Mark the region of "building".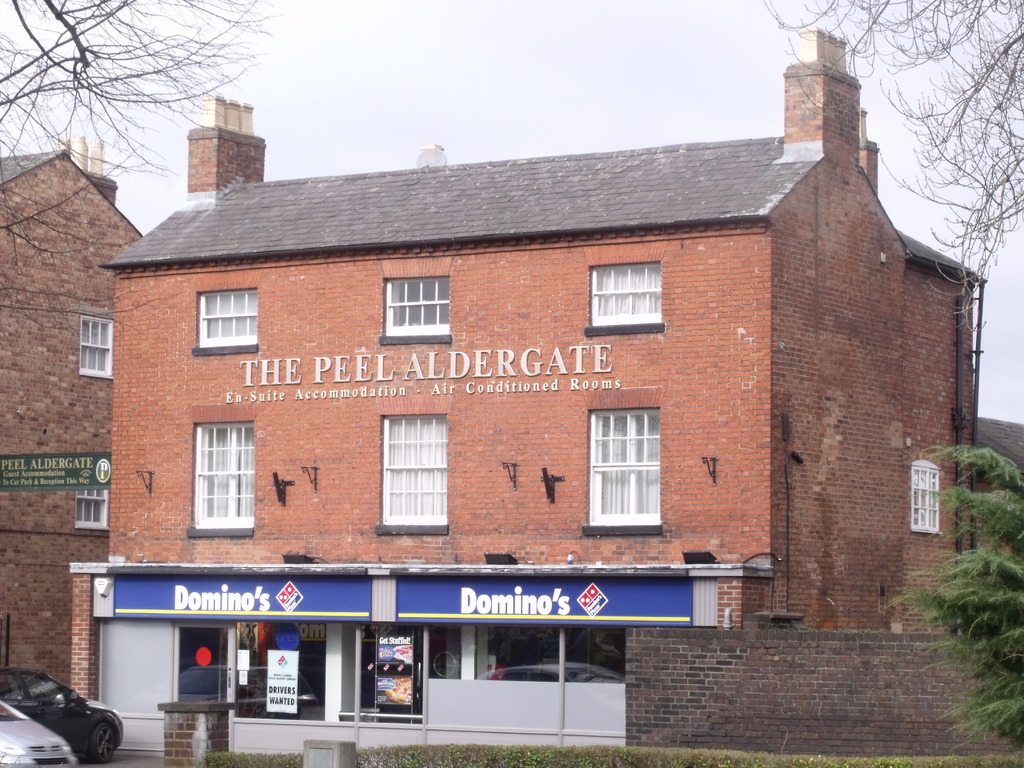
Region: locate(59, 28, 979, 748).
